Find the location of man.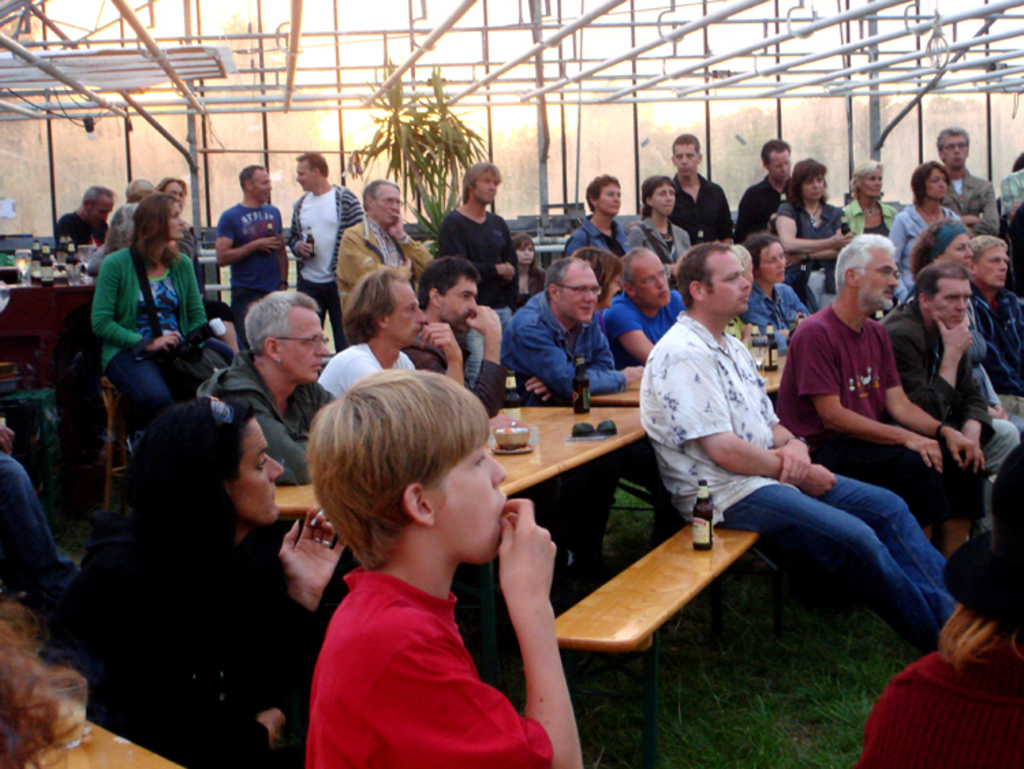
Location: left=317, top=262, right=466, bottom=407.
